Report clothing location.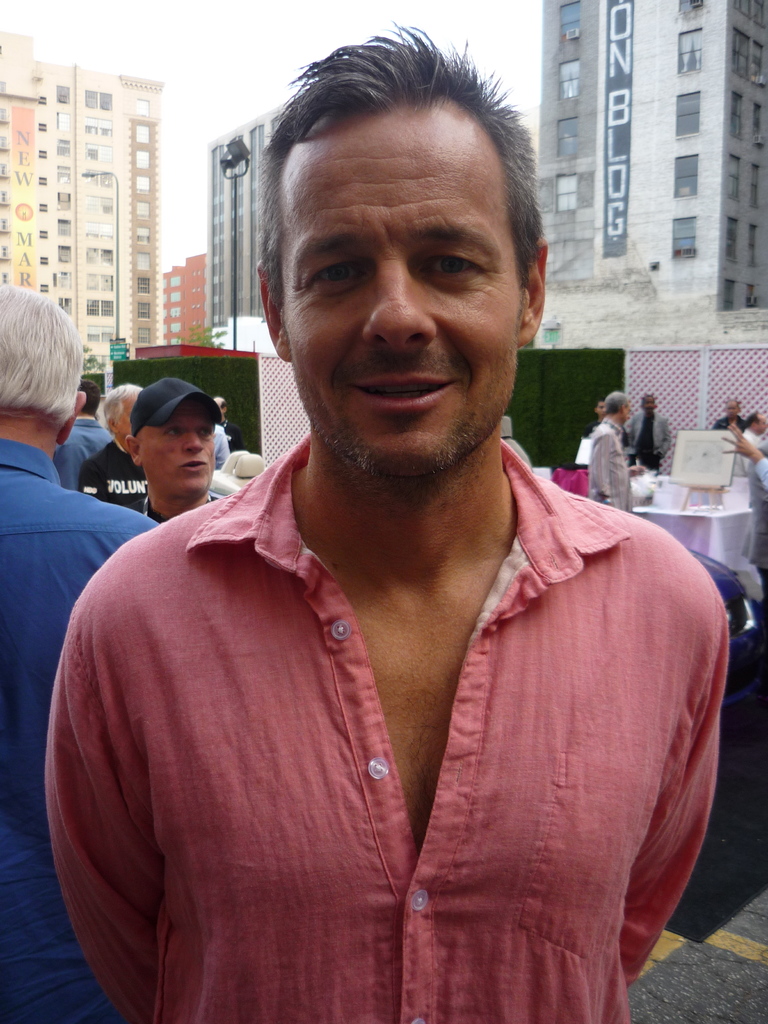
Report: box(0, 440, 158, 1023).
